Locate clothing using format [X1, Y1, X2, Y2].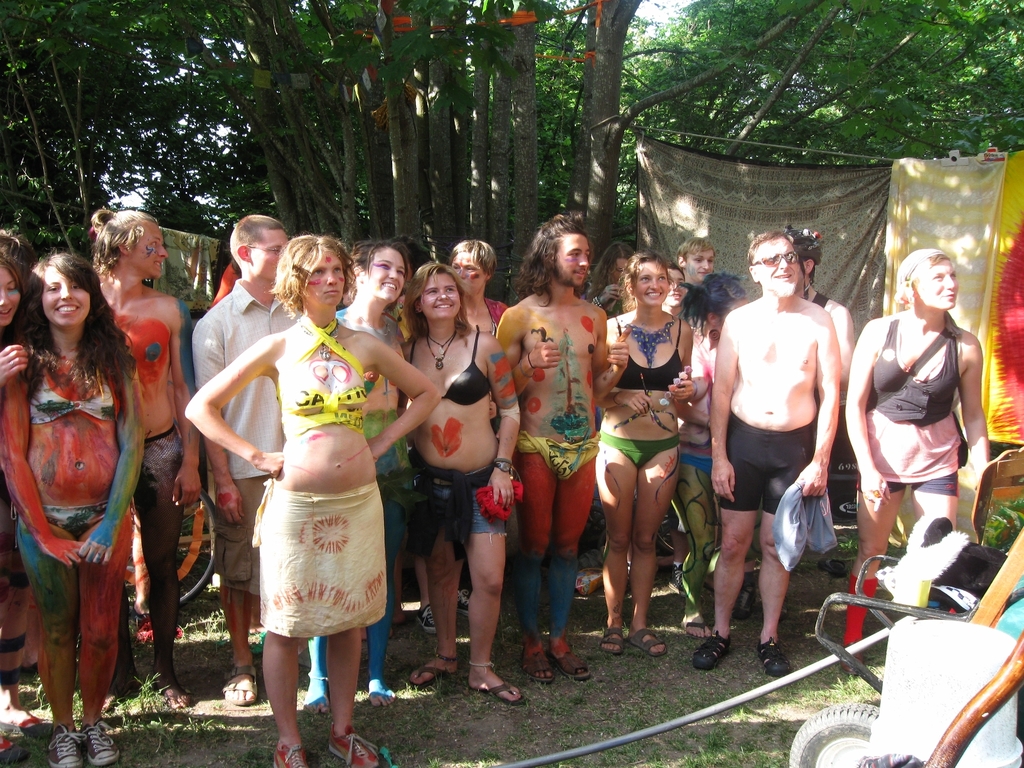
[597, 428, 676, 463].
